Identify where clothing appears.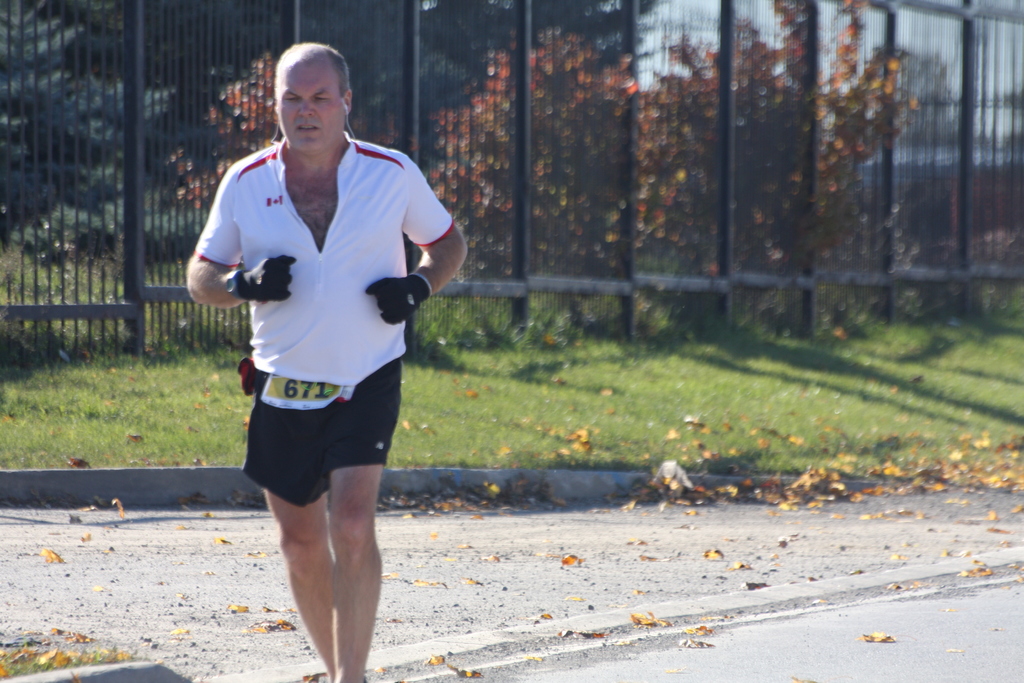
Appears at {"x1": 192, "y1": 135, "x2": 454, "y2": 514}.
